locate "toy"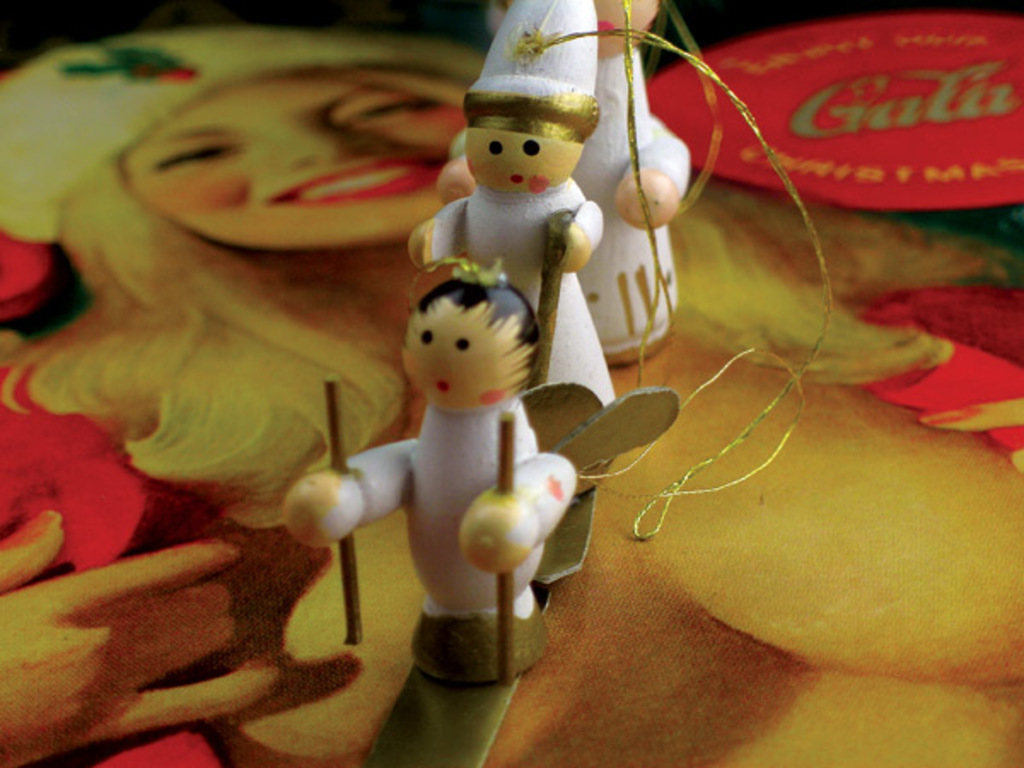
[408,0,684,587]
